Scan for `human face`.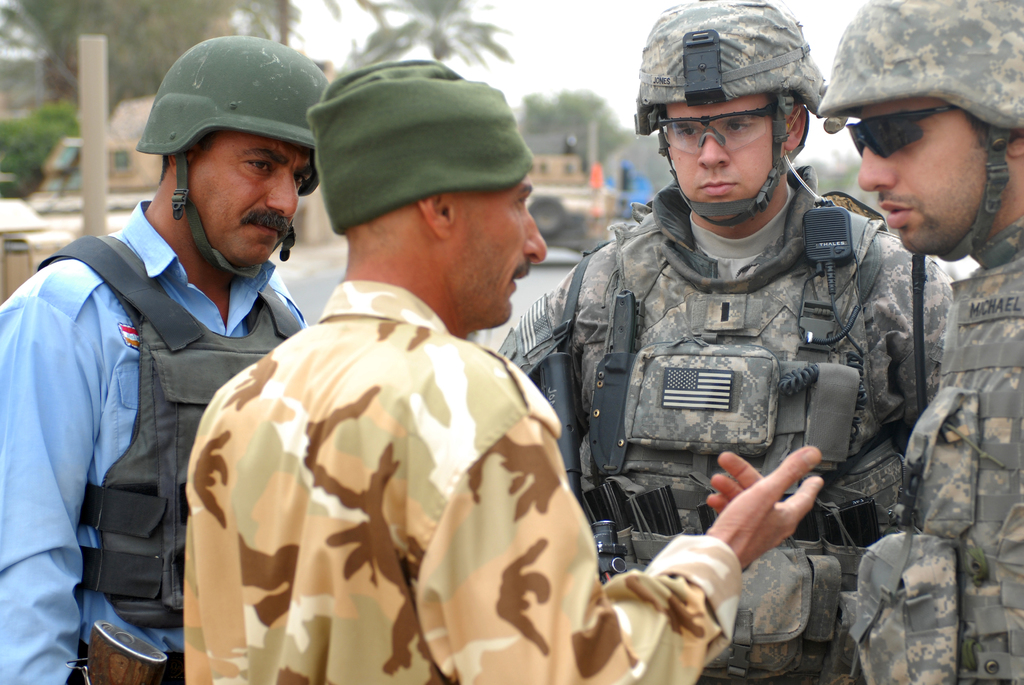
Scan result: (left=646, top=88, right=792, bottom=228).
